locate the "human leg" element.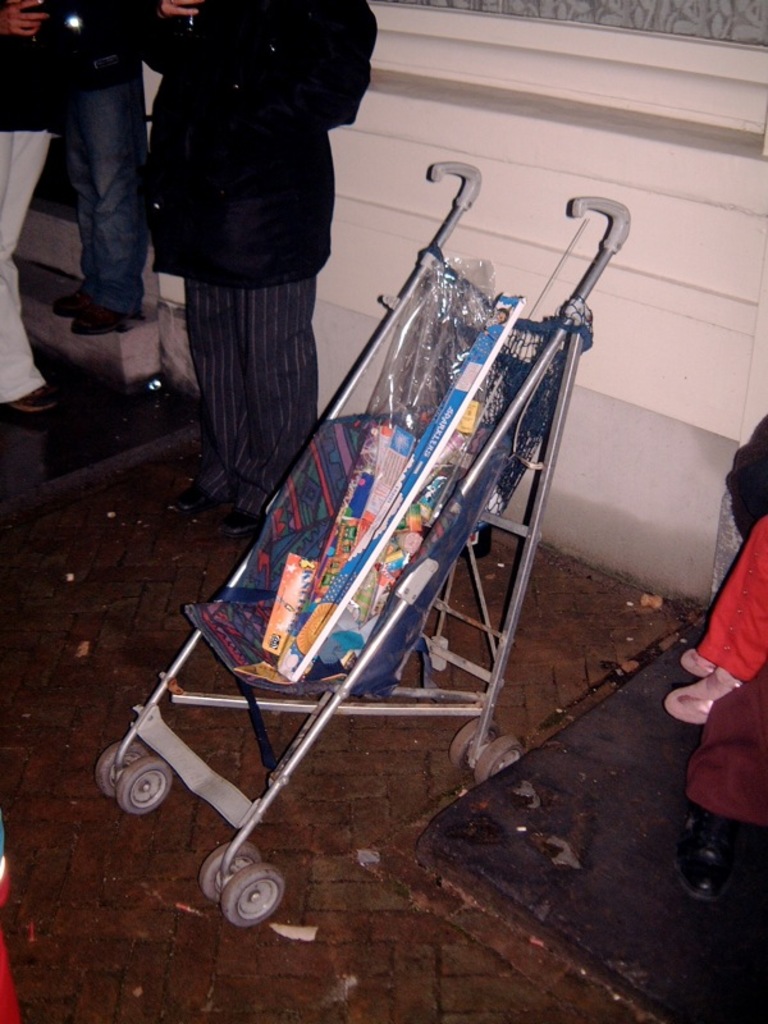
Element bbox: <region>67, 60, 148, 335</region>.
